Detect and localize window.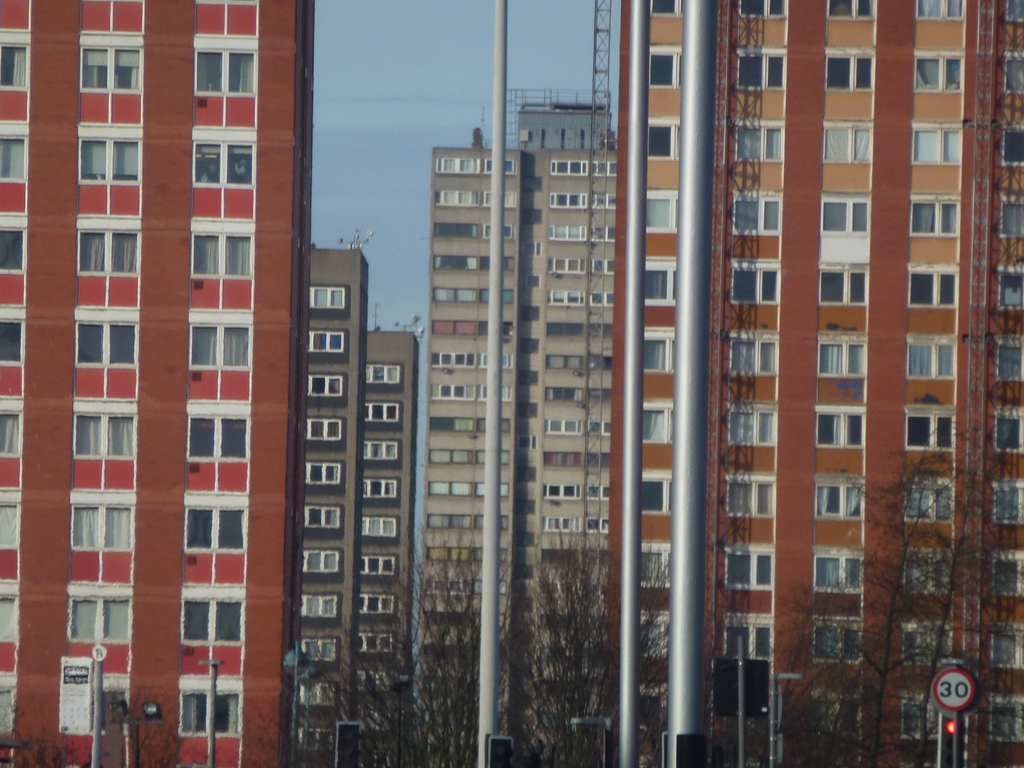
Localized at 296, 595, 335, 619.
